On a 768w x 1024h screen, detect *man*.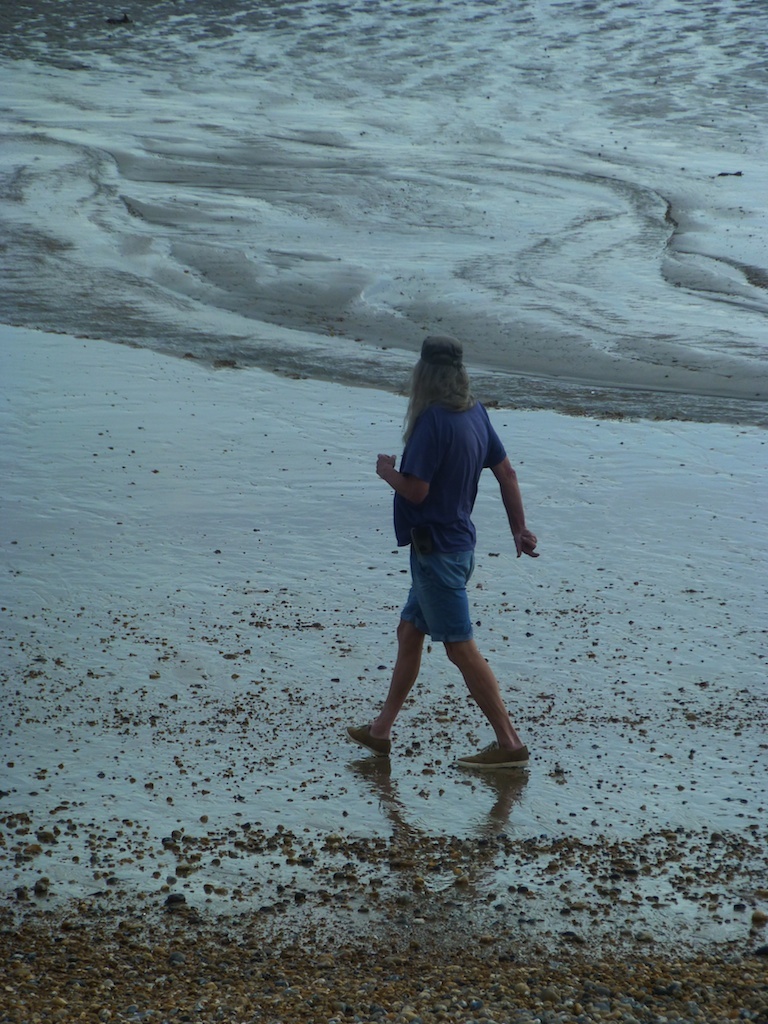
l=343, t=335, r=539, b=768.
